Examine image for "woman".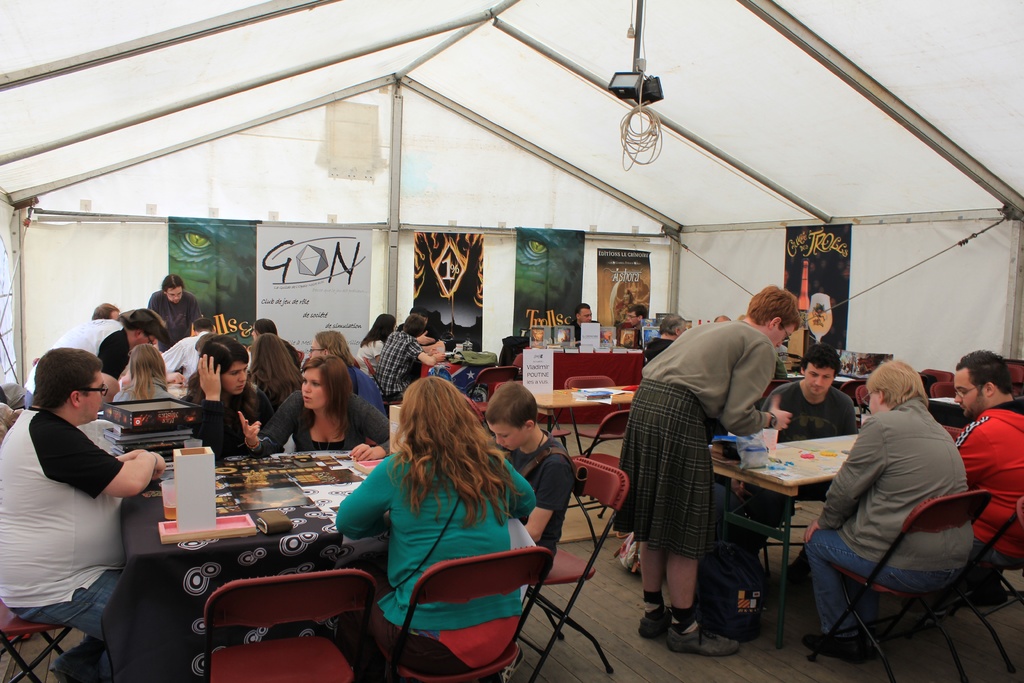
Examination result: {"x1": 235, "y1": 357, "x2": 394, "y2": 461}.
